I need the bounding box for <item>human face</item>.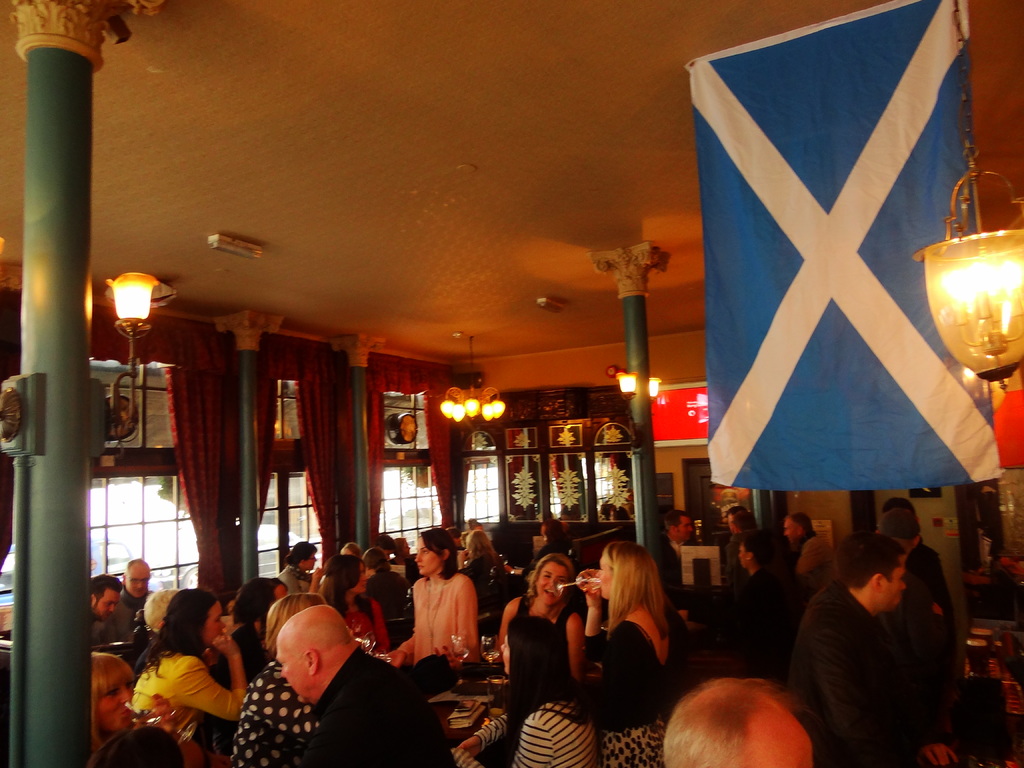
Here it is: crop(207, 603, 228, 644).
